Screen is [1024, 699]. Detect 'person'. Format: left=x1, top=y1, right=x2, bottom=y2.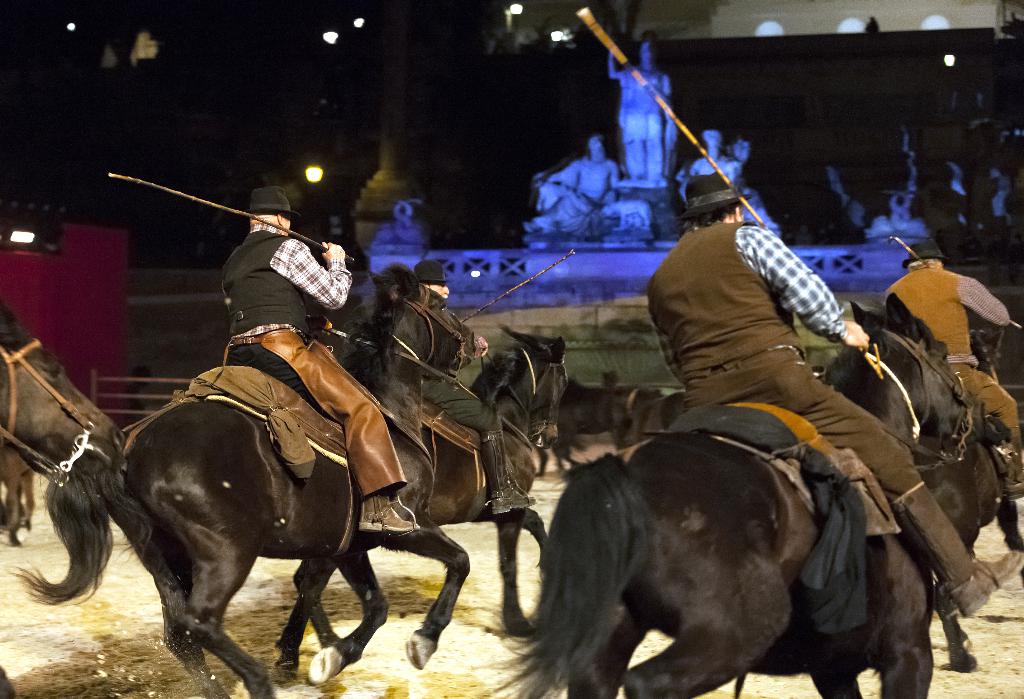
left=890, top=225, right=1005, bottom=428.
